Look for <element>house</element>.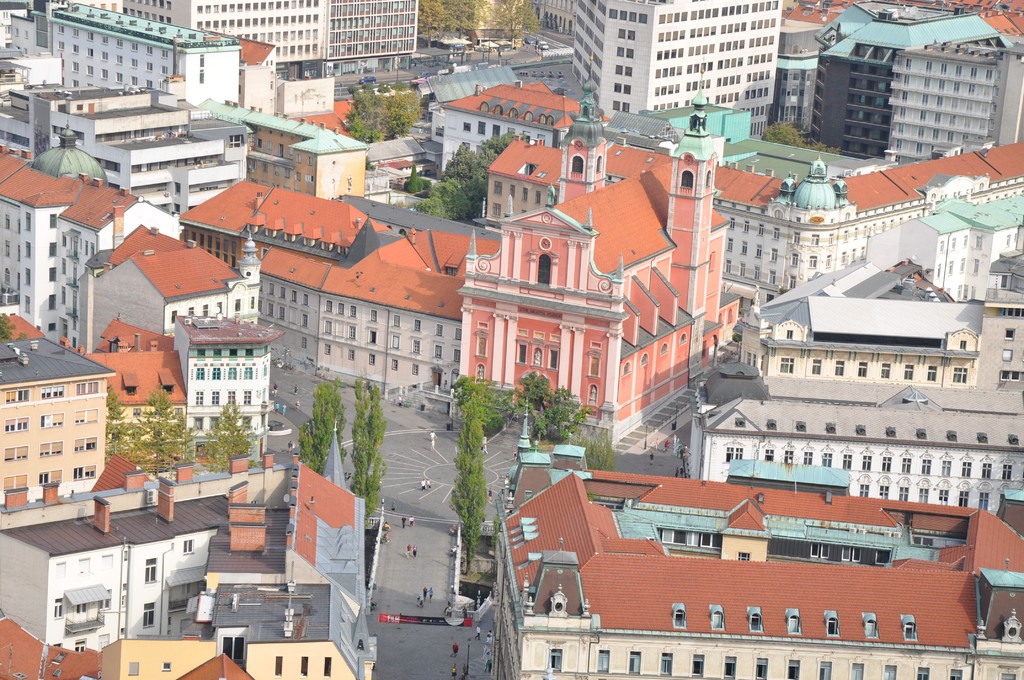
Found: crop(179, 177, 461, 381).
